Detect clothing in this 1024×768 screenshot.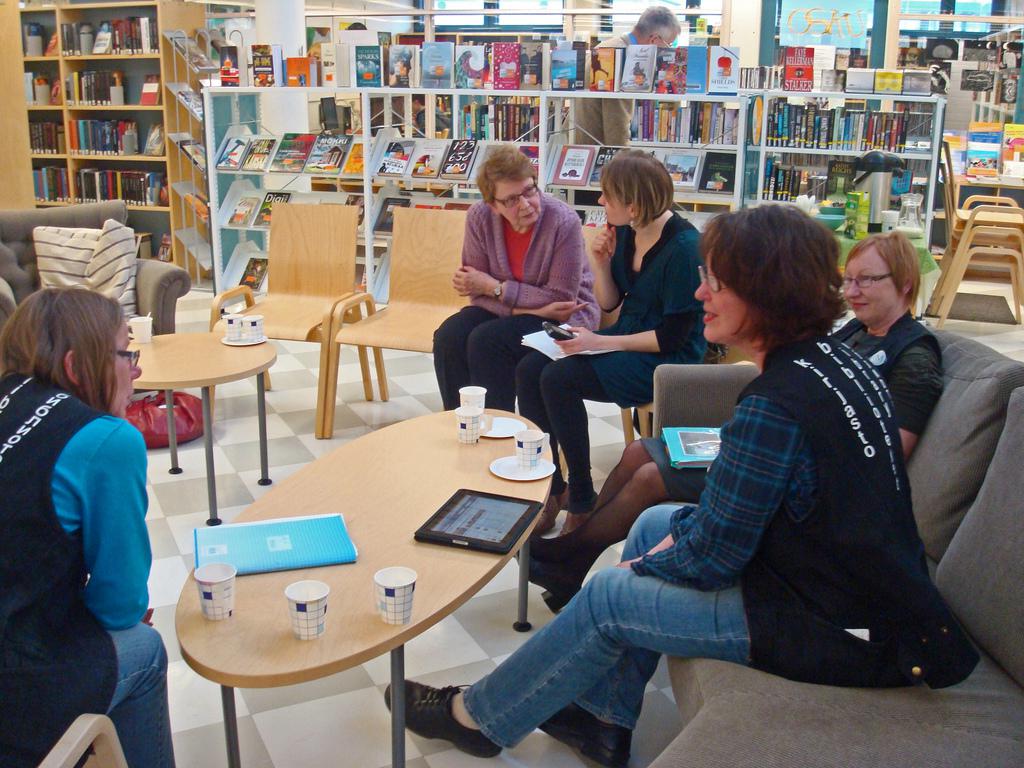
Detection: bbox(430, 185, 596, 421).
